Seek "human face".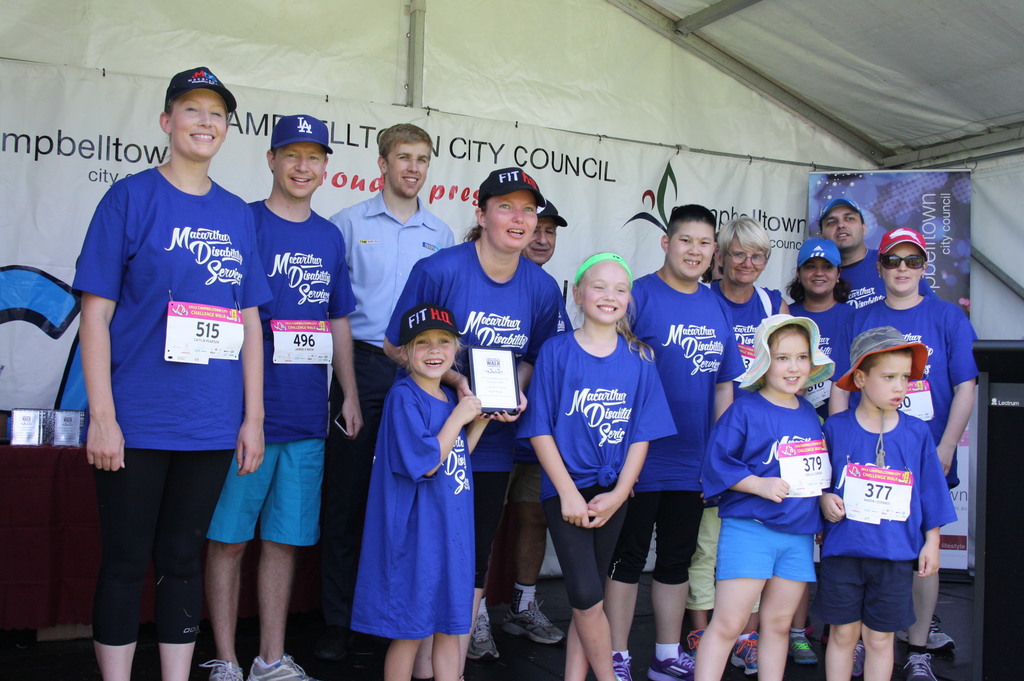
crop(803, 257, 835, 292).
